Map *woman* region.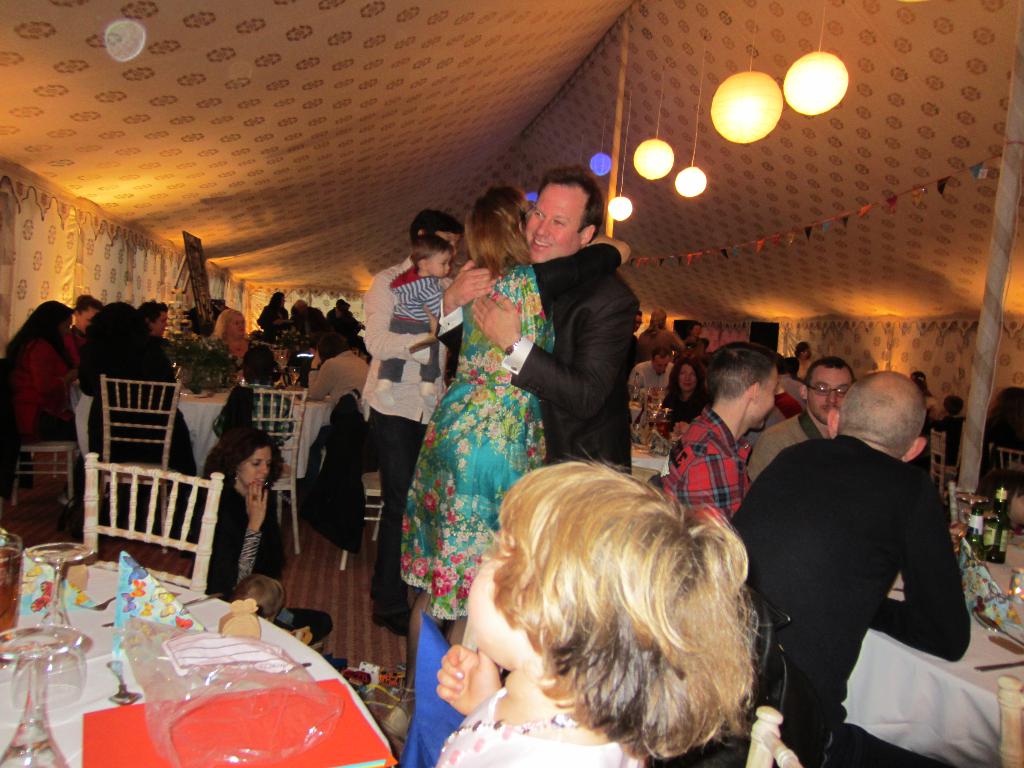
Mapped to <bbox>211, 308, 252, 365</bbox>.
